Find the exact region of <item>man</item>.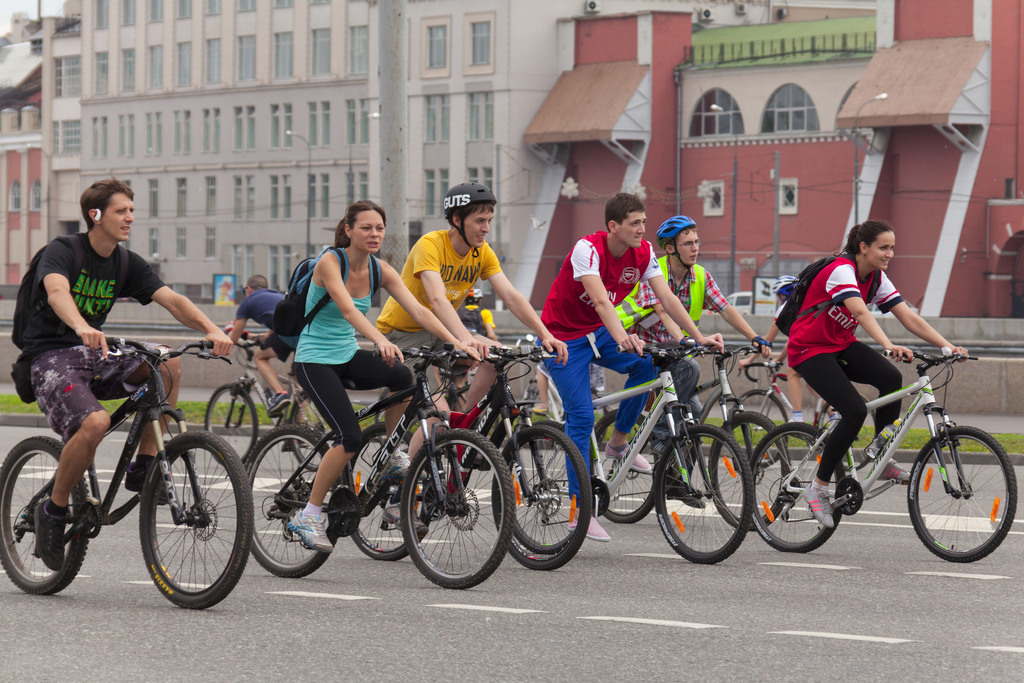
Exact region: [615, 215, 772, 507].
